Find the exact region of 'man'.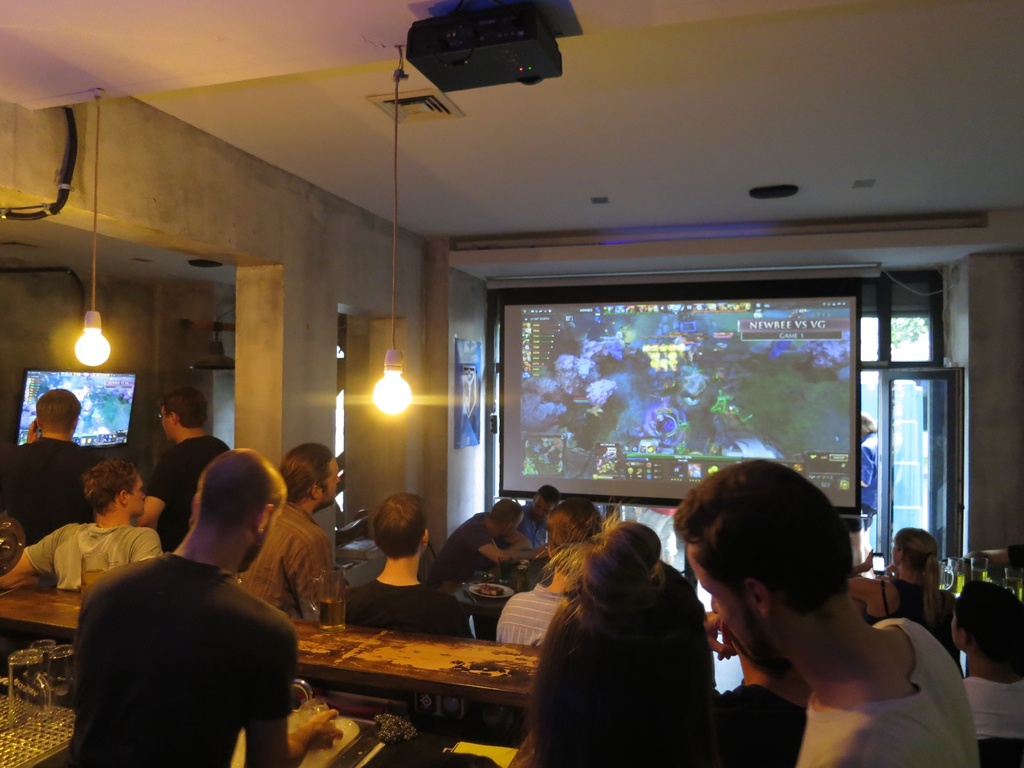
Exact region: <box>512,481,564,553</box>.
